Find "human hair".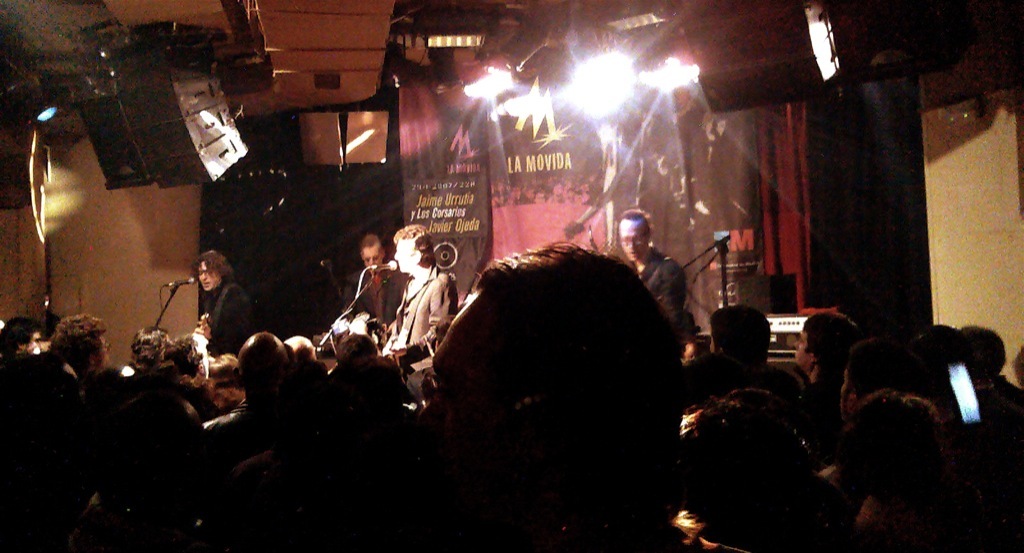
detection(437, 247, 683, 485).
